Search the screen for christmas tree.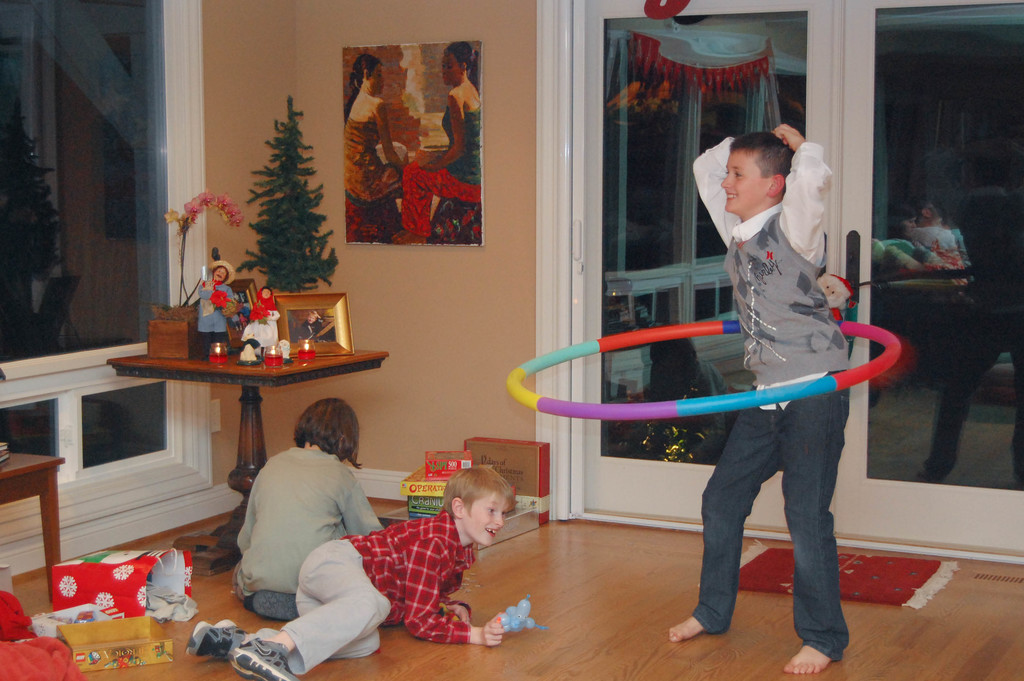
Found at <box>236,92,345,302</box>.
